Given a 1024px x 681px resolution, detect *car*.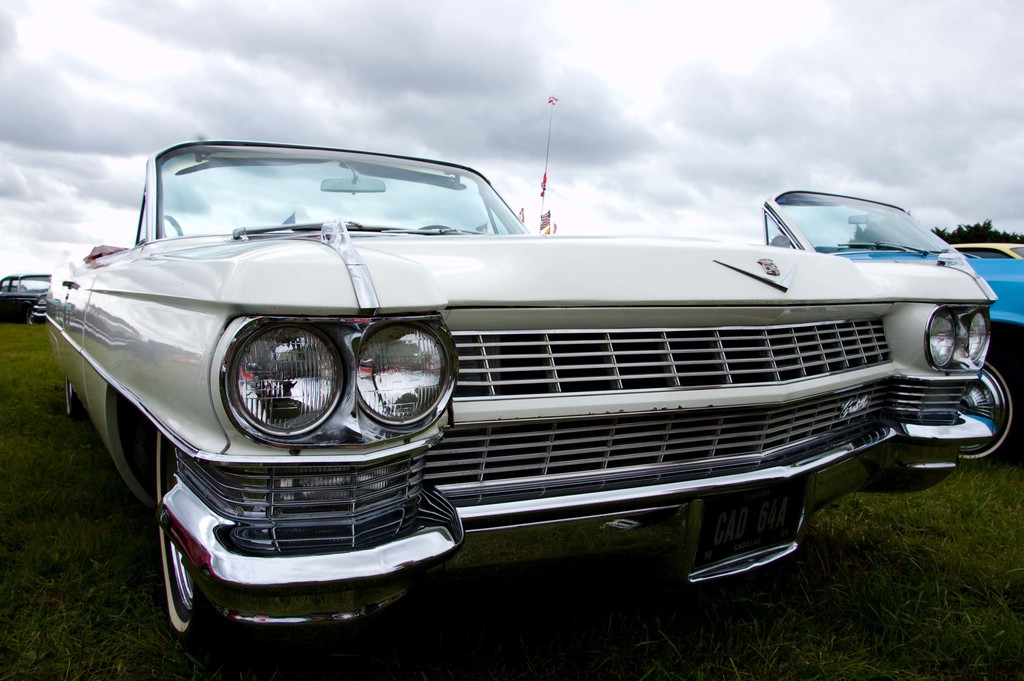
region(764, 188, 1023, 459).
